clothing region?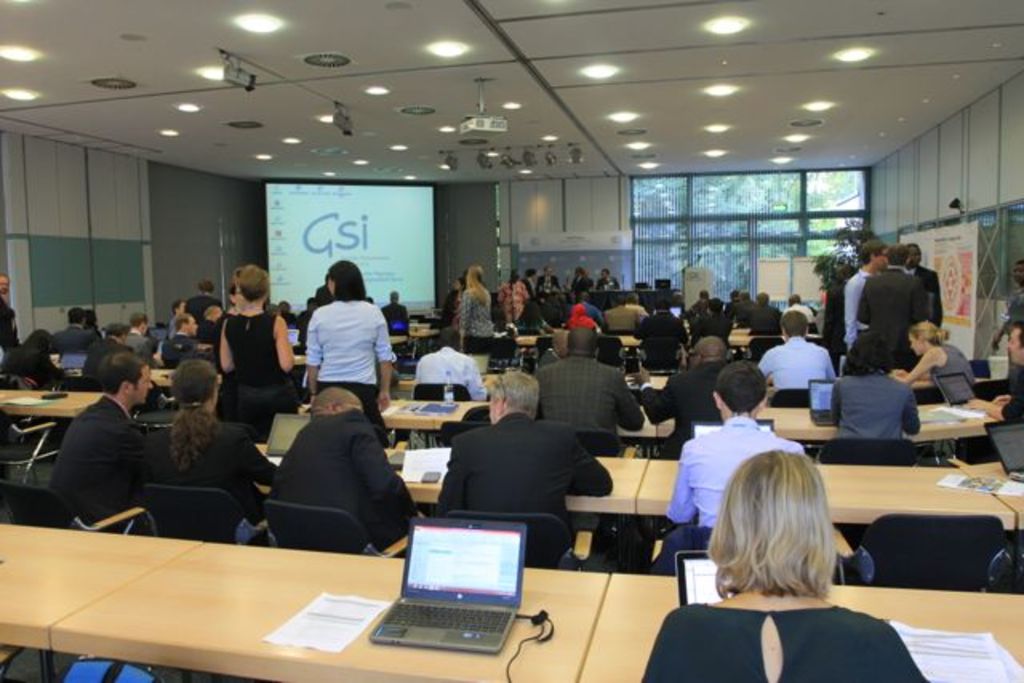
detection(632, 600, 930, 681)
